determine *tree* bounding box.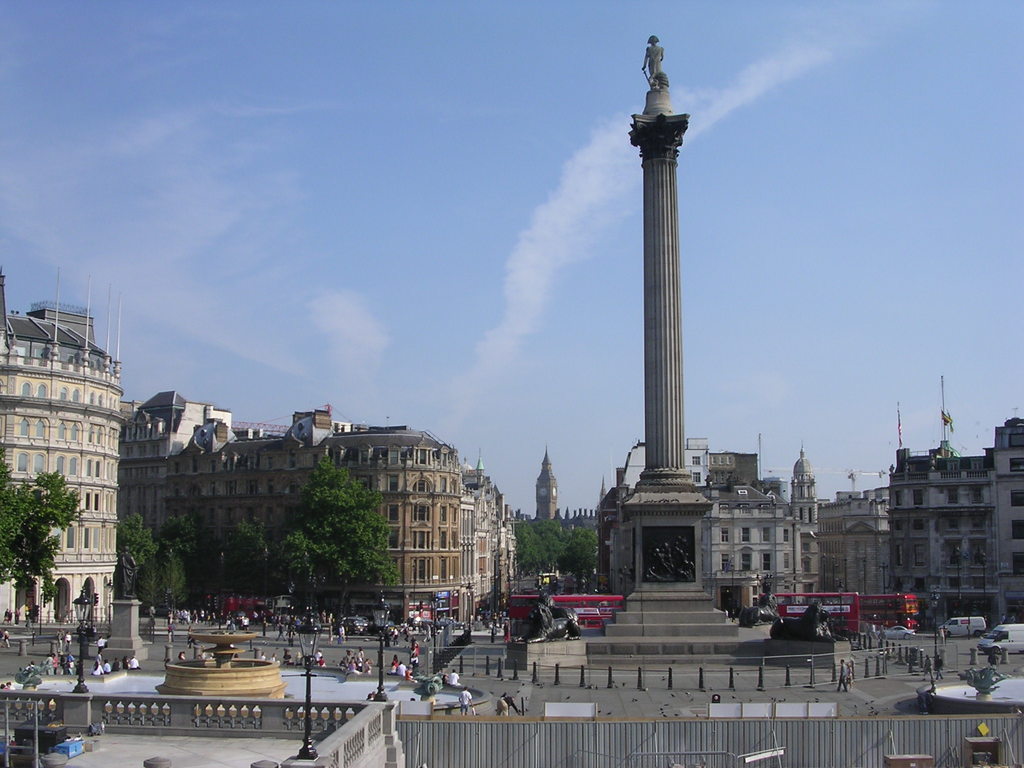
Determined: <region>137, 549, 191, 610</region>.
